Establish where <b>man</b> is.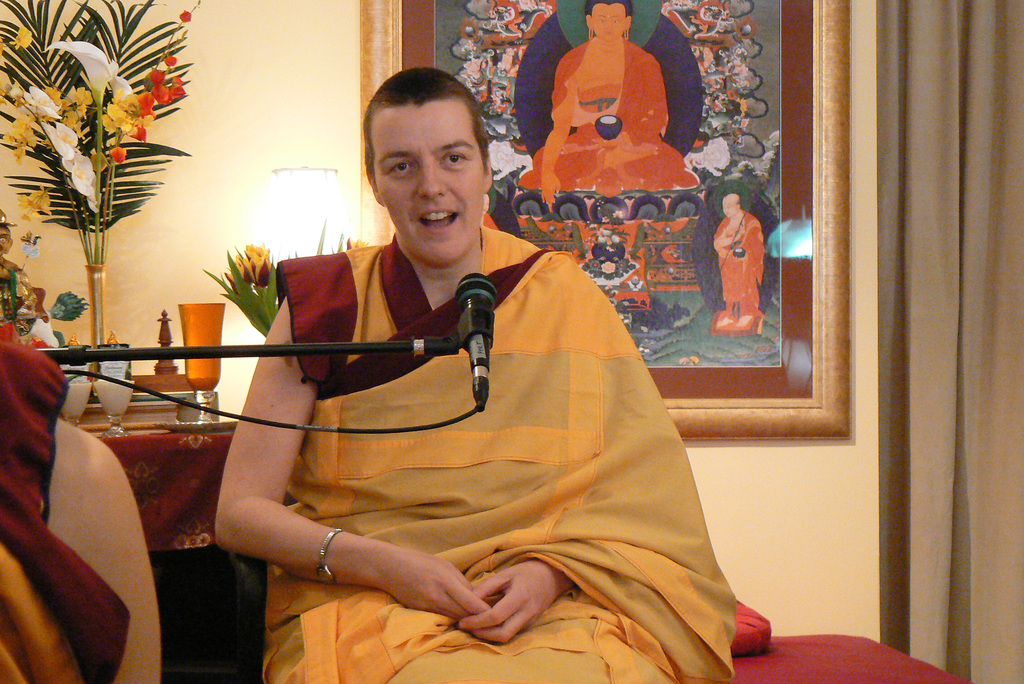
Established at bbox=(0, 325, 164, 683).
